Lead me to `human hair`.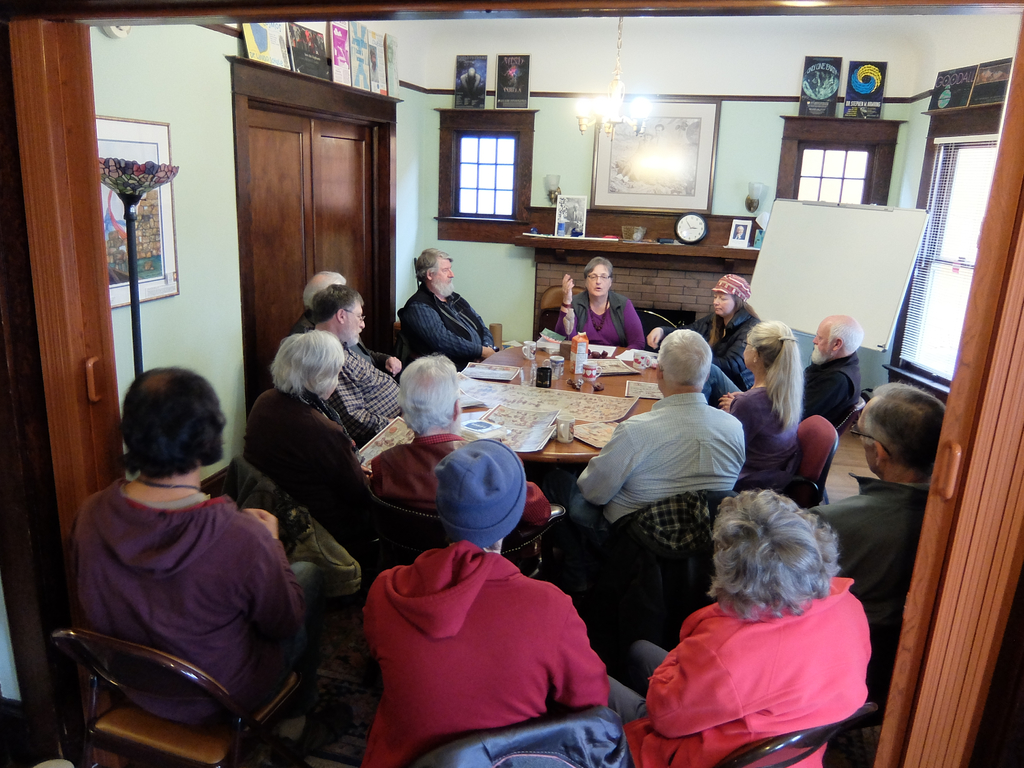
Lead to (left=659, top=331, right=708, bottom=387).
